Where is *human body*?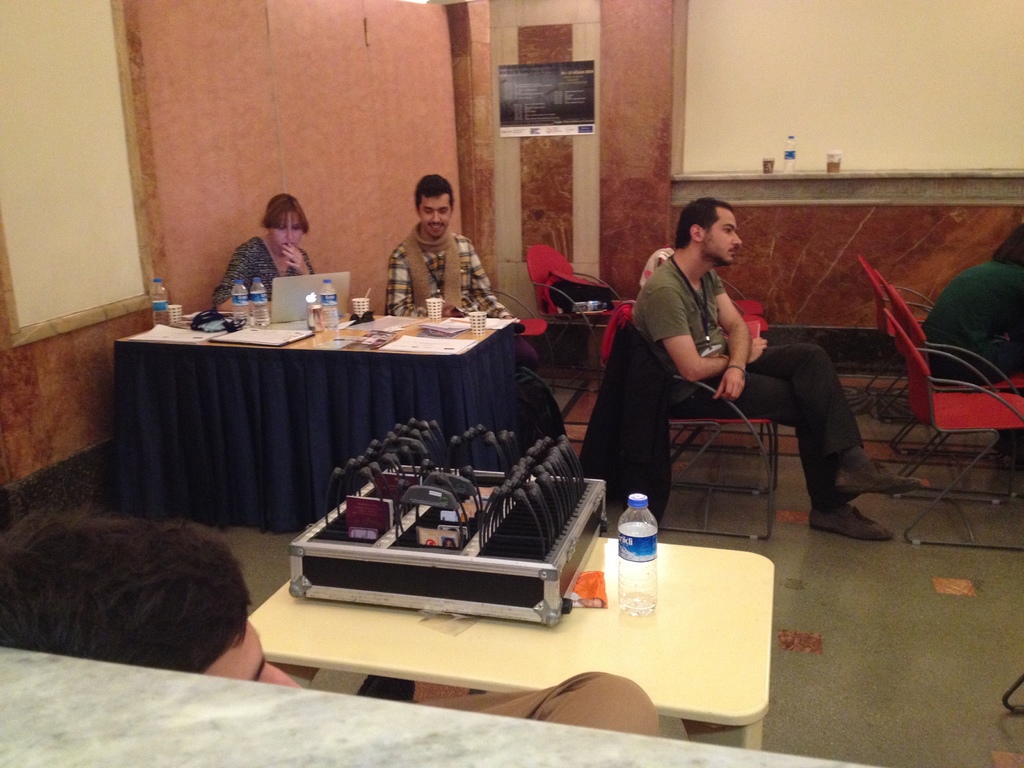
box=[915, 220, 1023, 505].
